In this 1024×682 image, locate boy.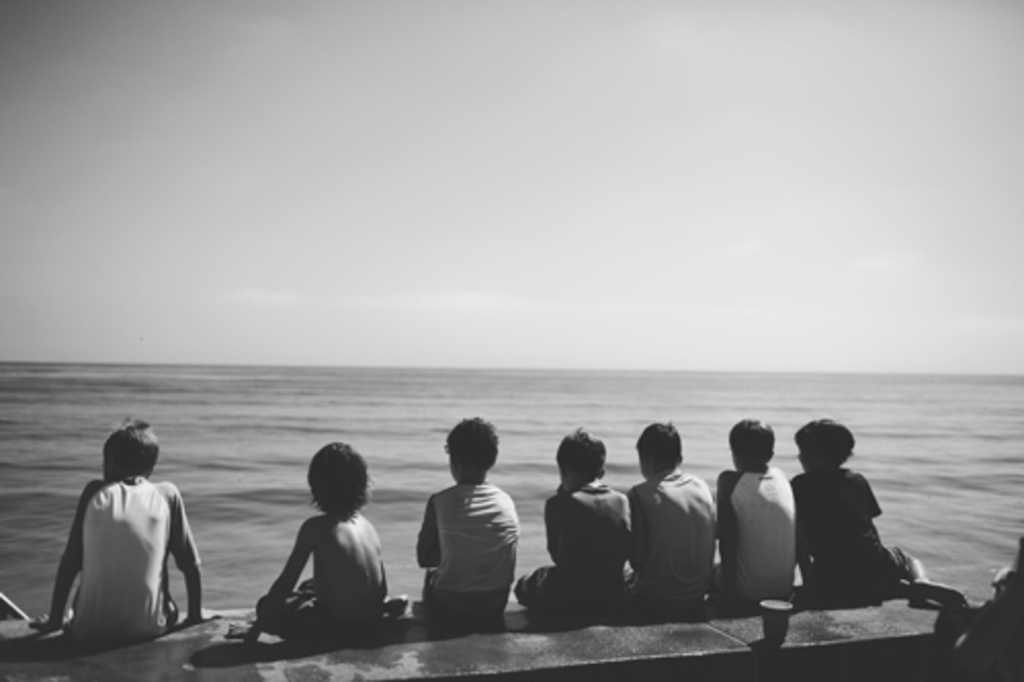
Bounding box: {"x1": 33, "y1": 426, "x2": 217, "y2": 645}.
